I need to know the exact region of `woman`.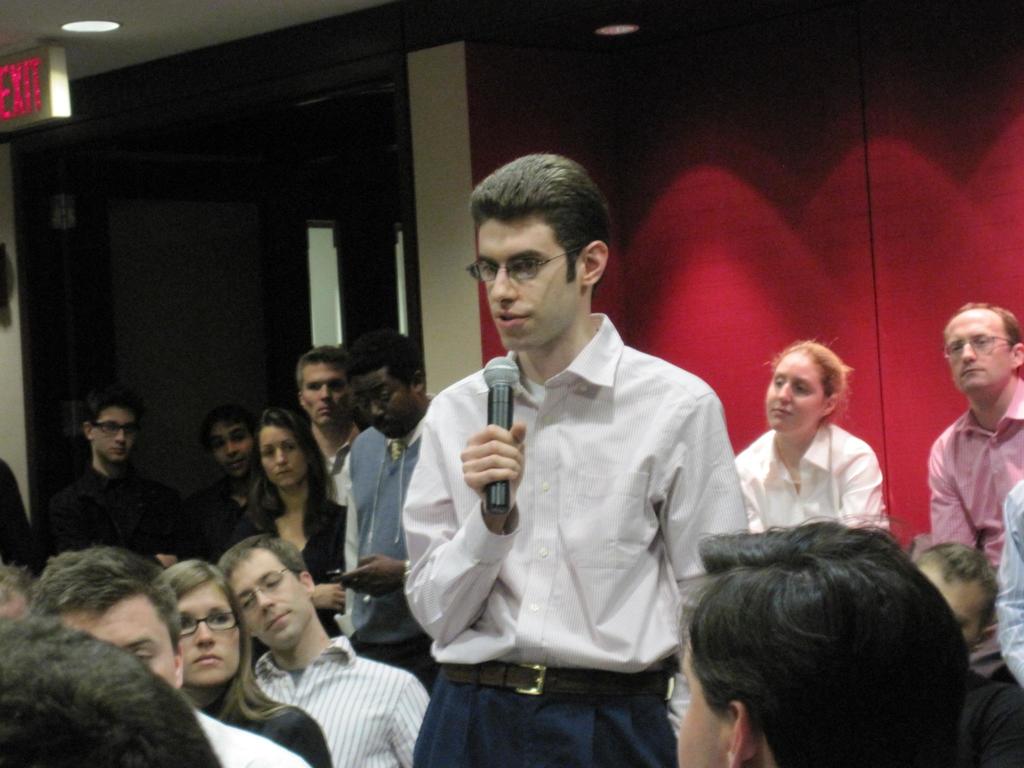
Region: 160/557/332/767.
